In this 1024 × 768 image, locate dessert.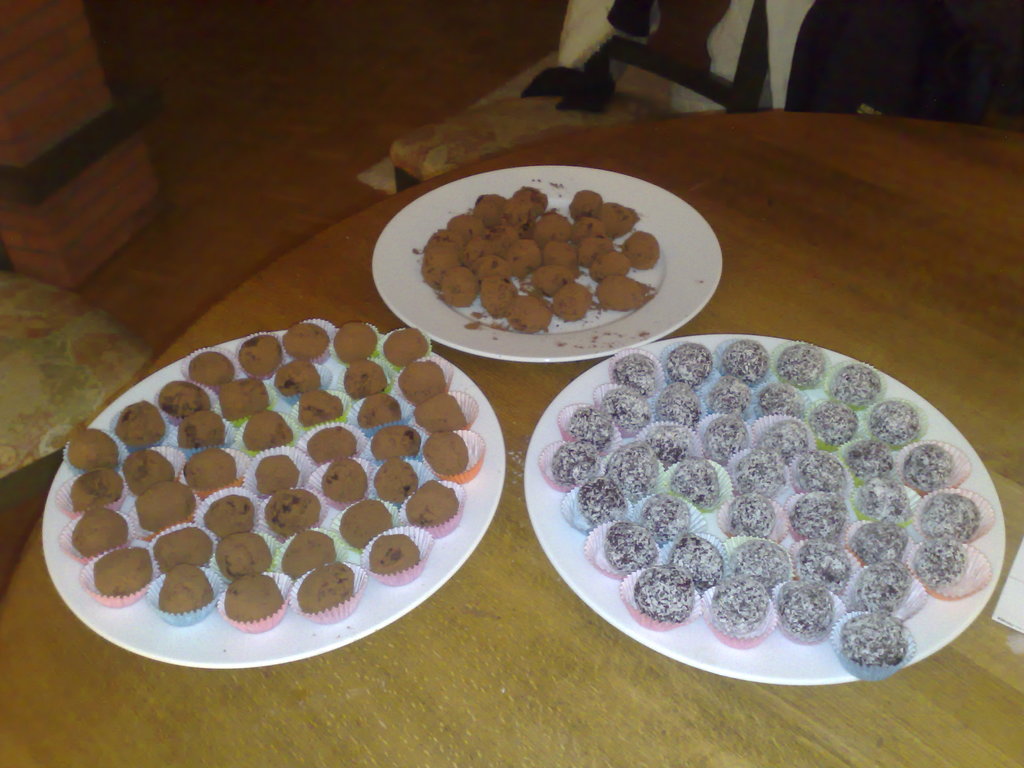
Bounding box: <region>136, 450, 170, 493</region>.
